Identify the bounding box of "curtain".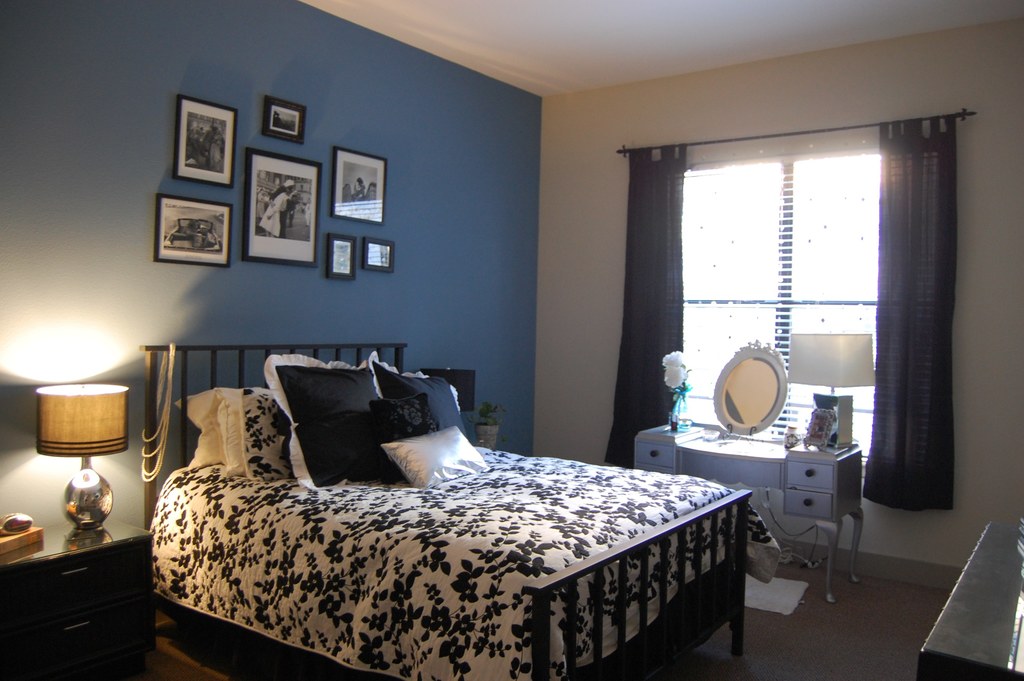
left=609, top=149, right=685, bottom=470.
